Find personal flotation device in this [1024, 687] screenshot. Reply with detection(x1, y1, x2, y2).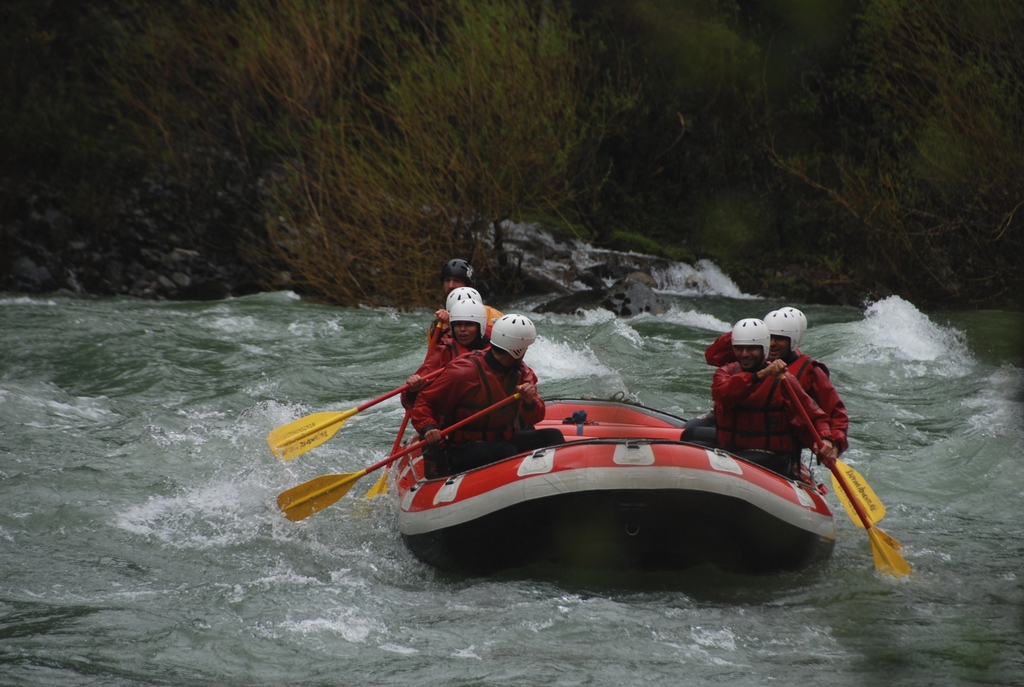
detection(434, 344, 532, 440).
